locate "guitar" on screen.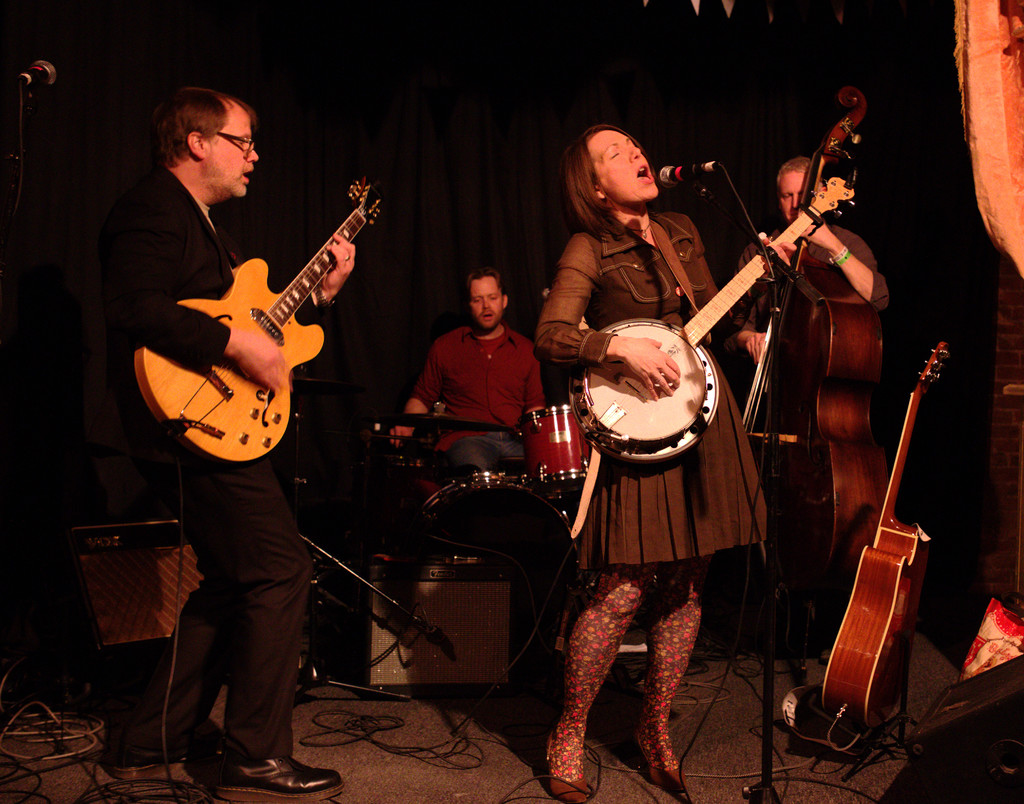
On screen at crop(129, 179, 381, 467).
